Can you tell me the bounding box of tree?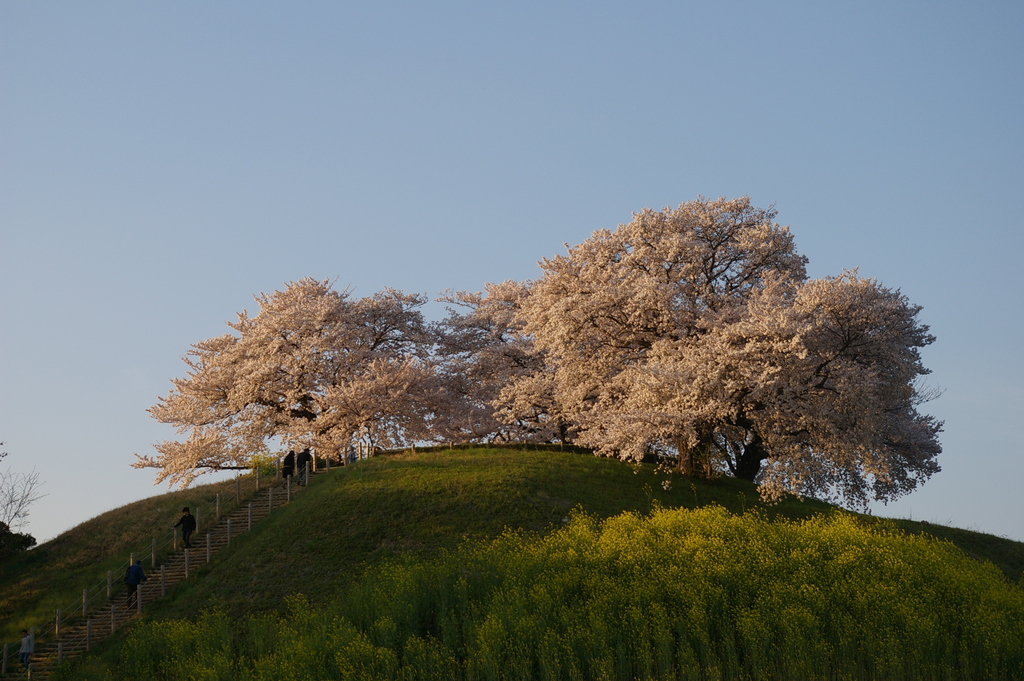
BBox(403, 282, 566, 447).
